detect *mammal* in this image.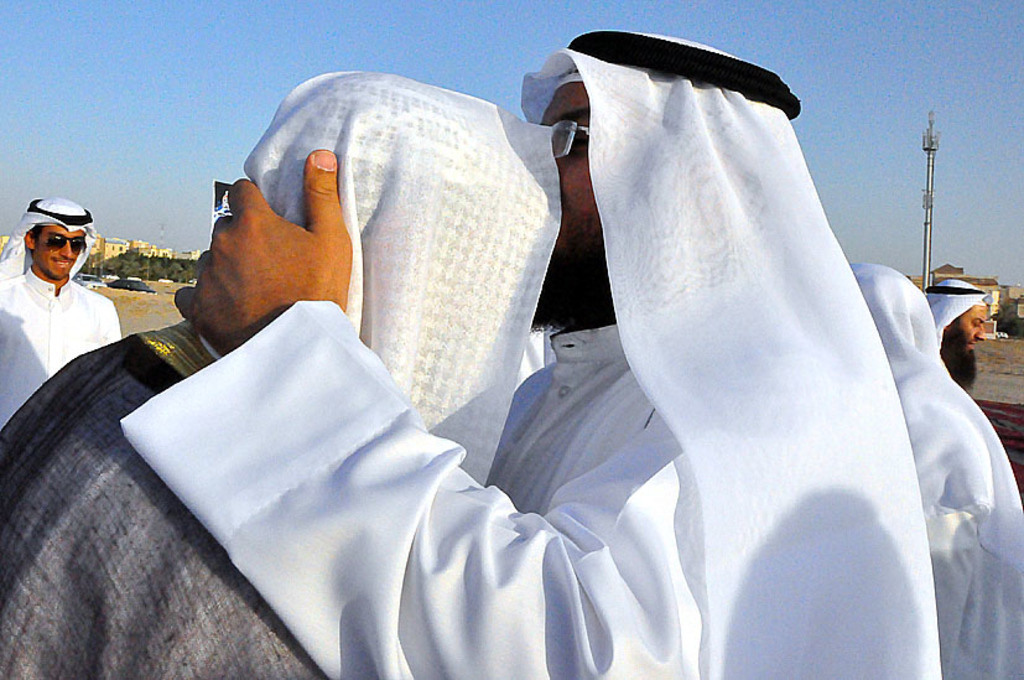
Detection: (left=841, top=261, right=1023, bottom=679).
